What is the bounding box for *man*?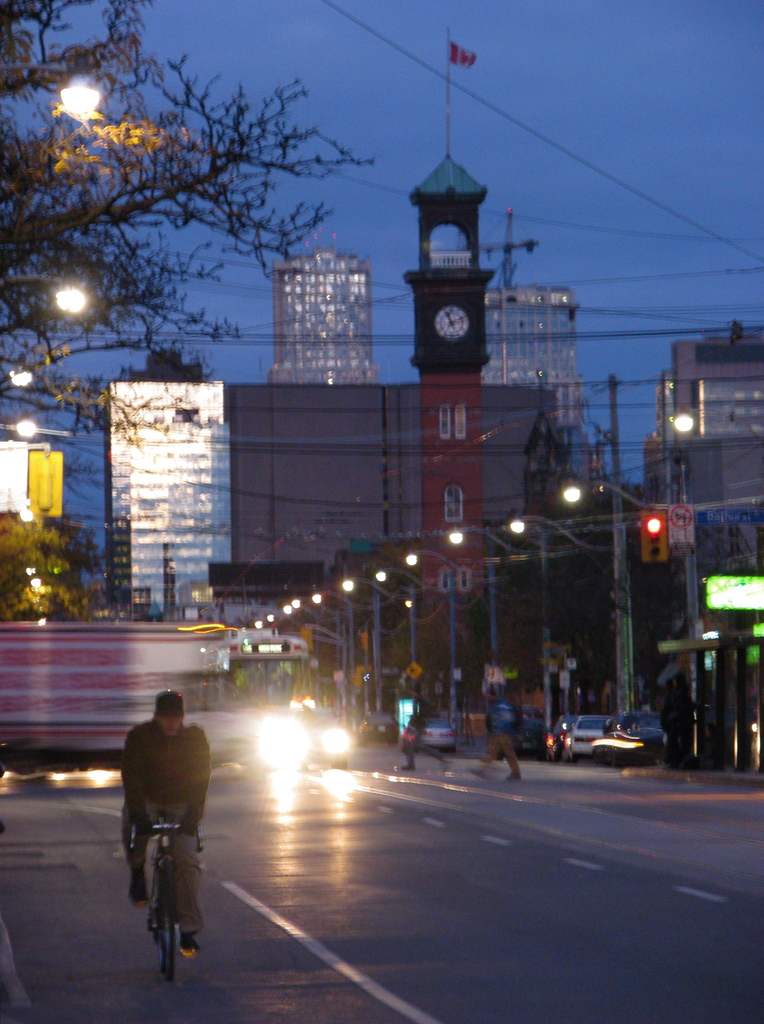
(x1=464, y1=660, x2=528, y2=783).
